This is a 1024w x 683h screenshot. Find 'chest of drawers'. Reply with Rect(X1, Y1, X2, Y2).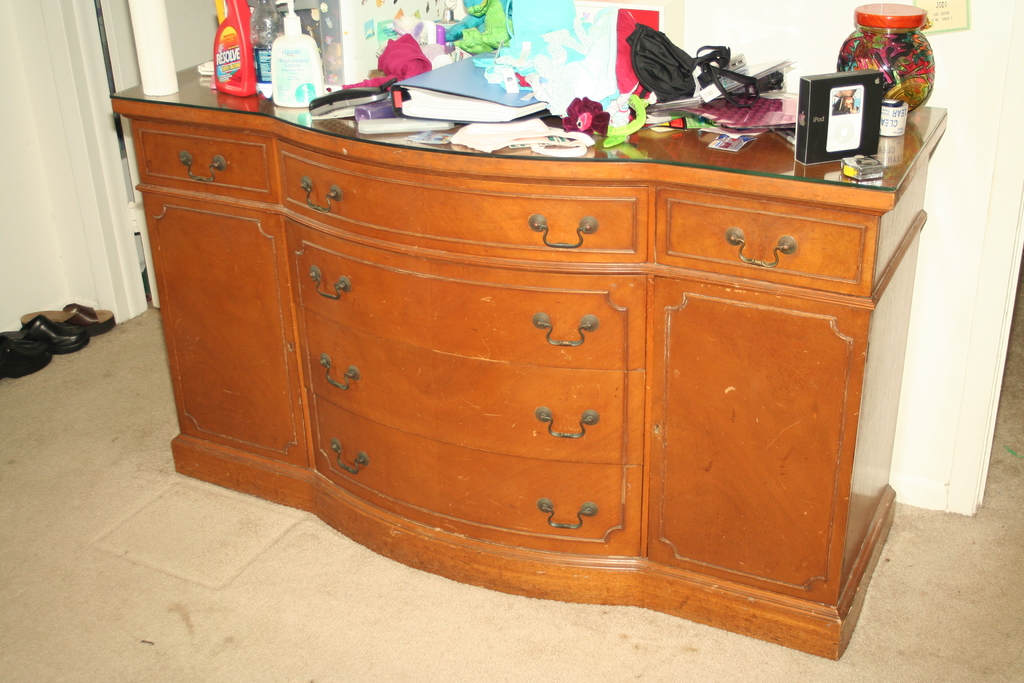
Rect(109, 53, 948, 661).
